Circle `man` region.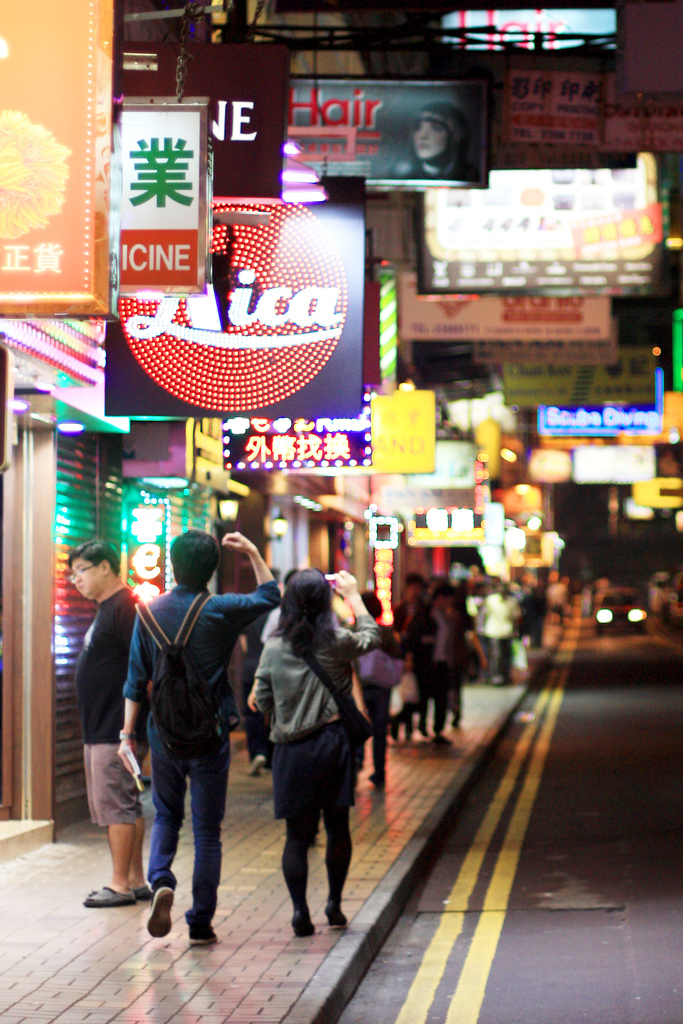
Region: bbox(122, 523, 292, 956).
